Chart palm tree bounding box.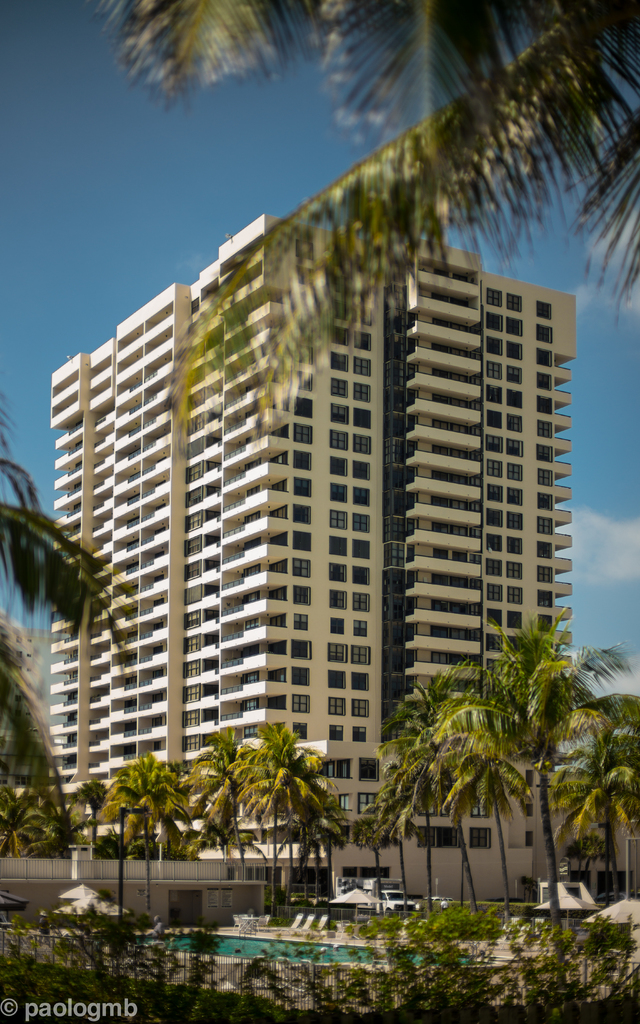
Charted: bbox(87, 0, 639, 440).
